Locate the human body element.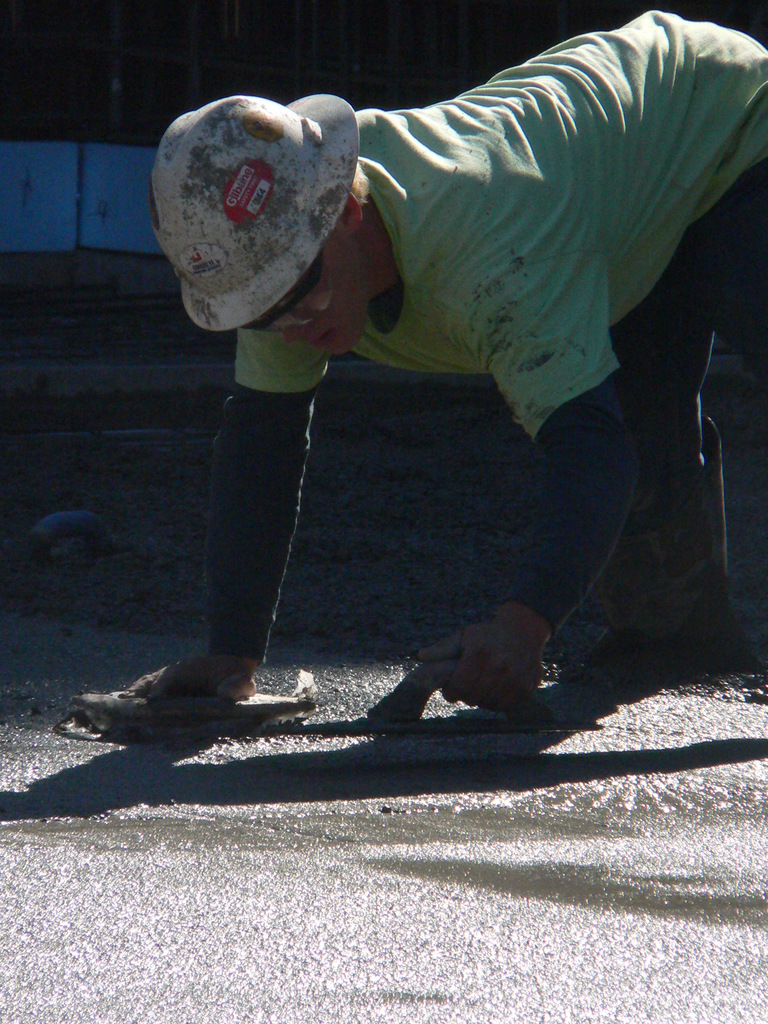
Element bbox: rect(95, 0, 764, 706).
